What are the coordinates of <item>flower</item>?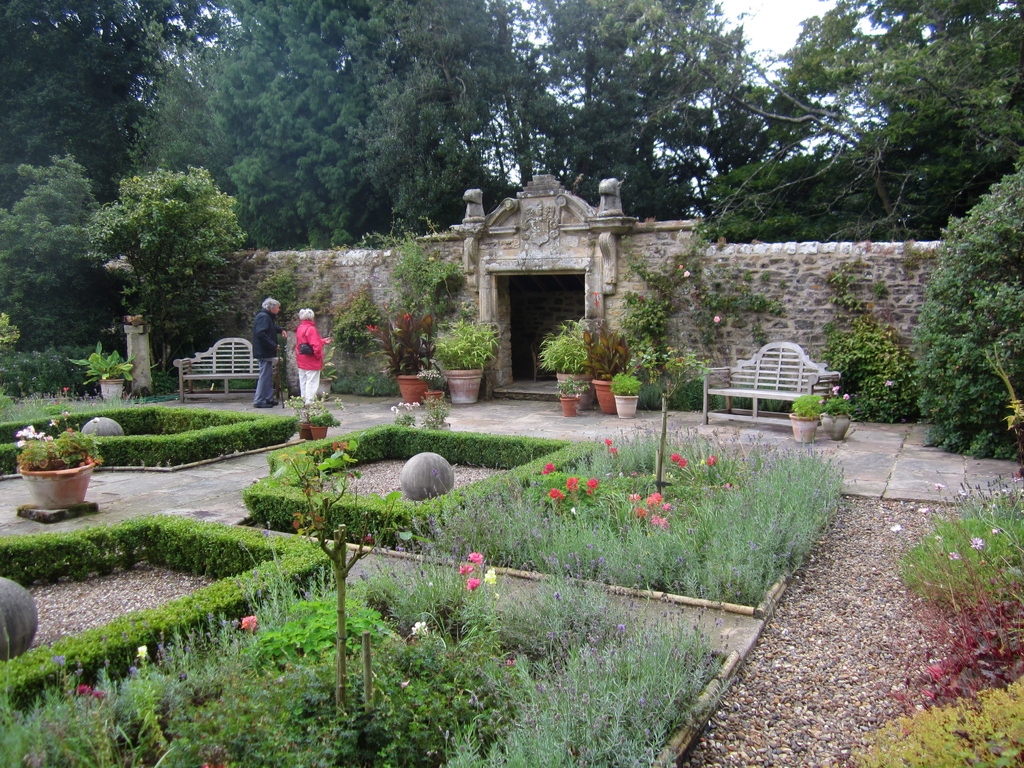
l=820, t=400, r=825, b=403.
